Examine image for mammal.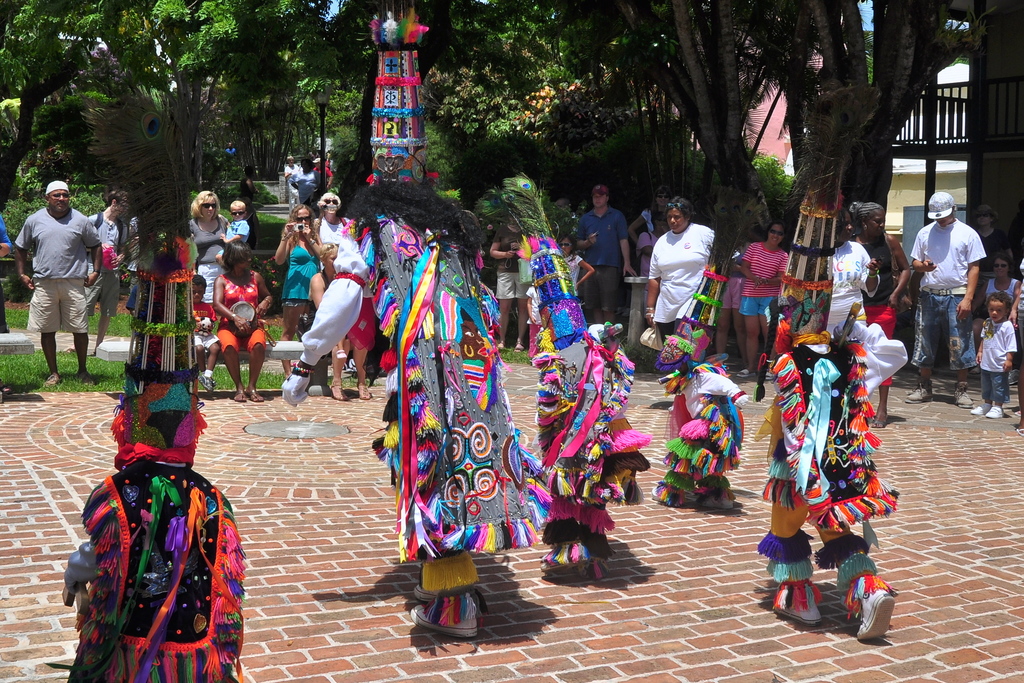
Examination result: region(291, 158, 324, 207).
